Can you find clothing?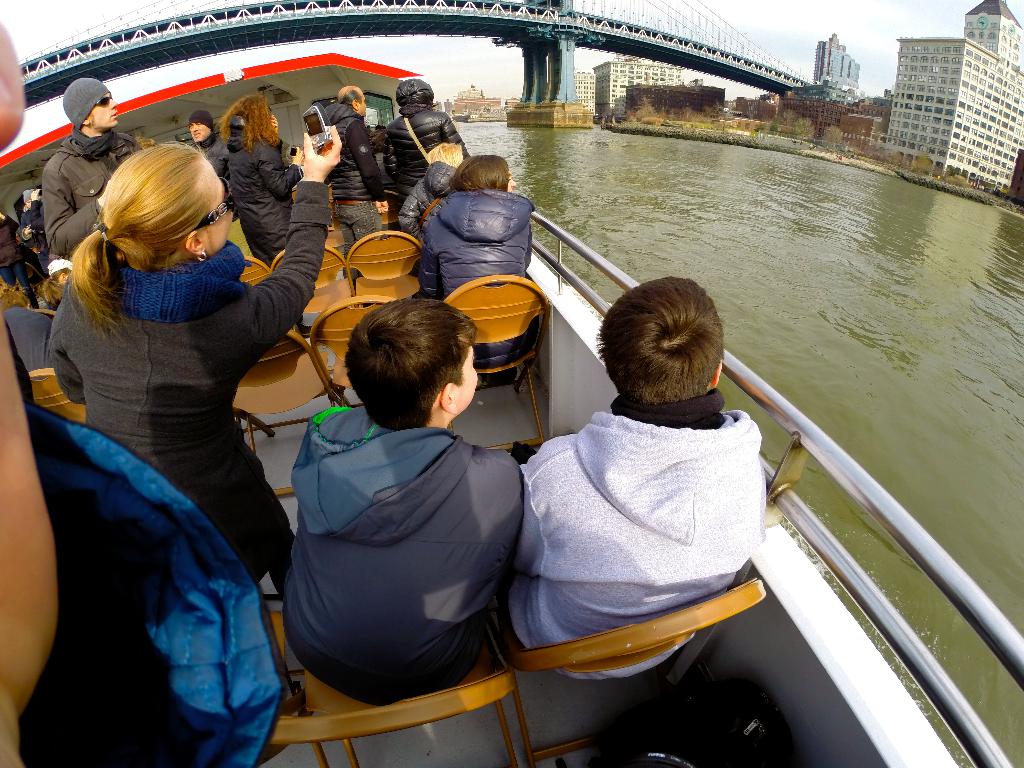
Yes, bounding box: (left=305, top=124, right=384, bottom=204).
